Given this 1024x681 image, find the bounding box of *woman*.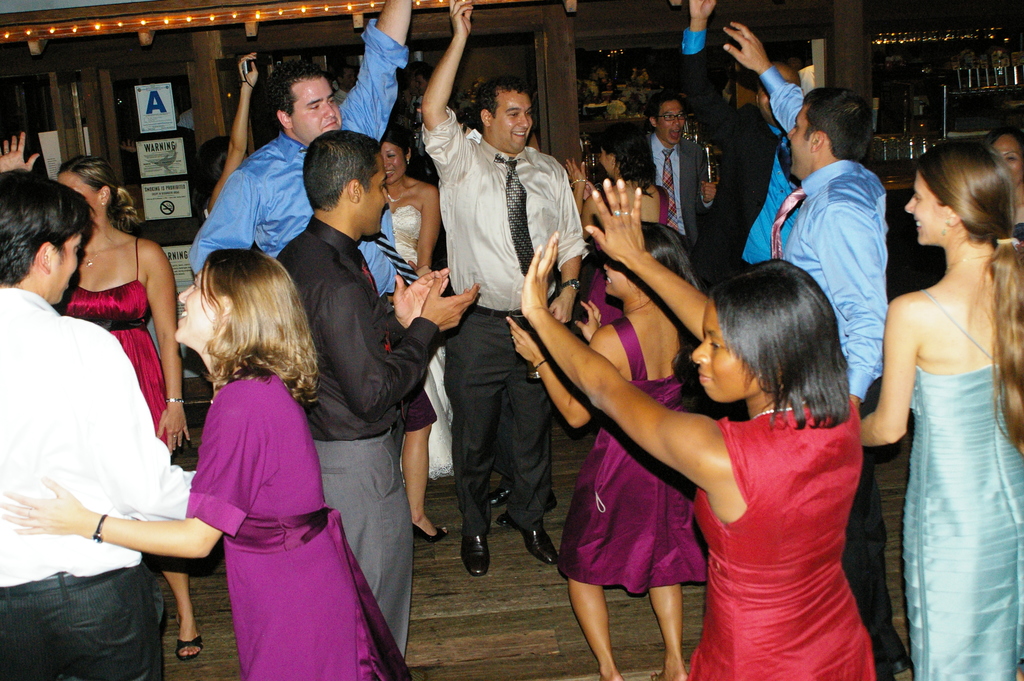
bbox=(0, 249, 406, 680).
